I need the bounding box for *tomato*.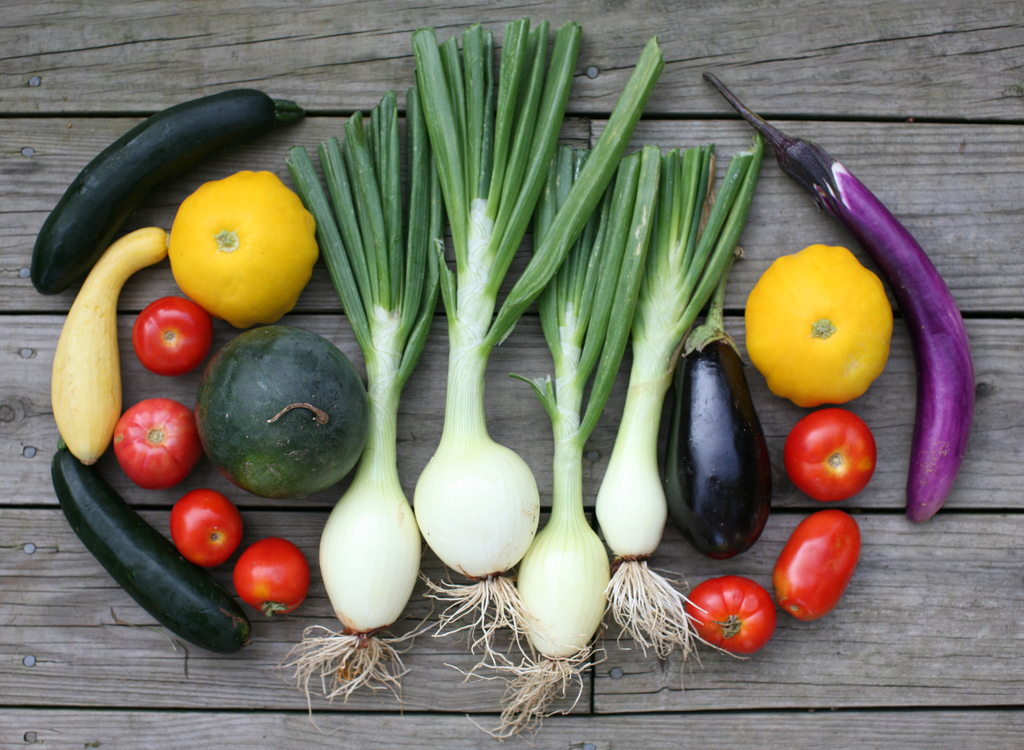
Here it is: <box>128,294,211,377</box>.
